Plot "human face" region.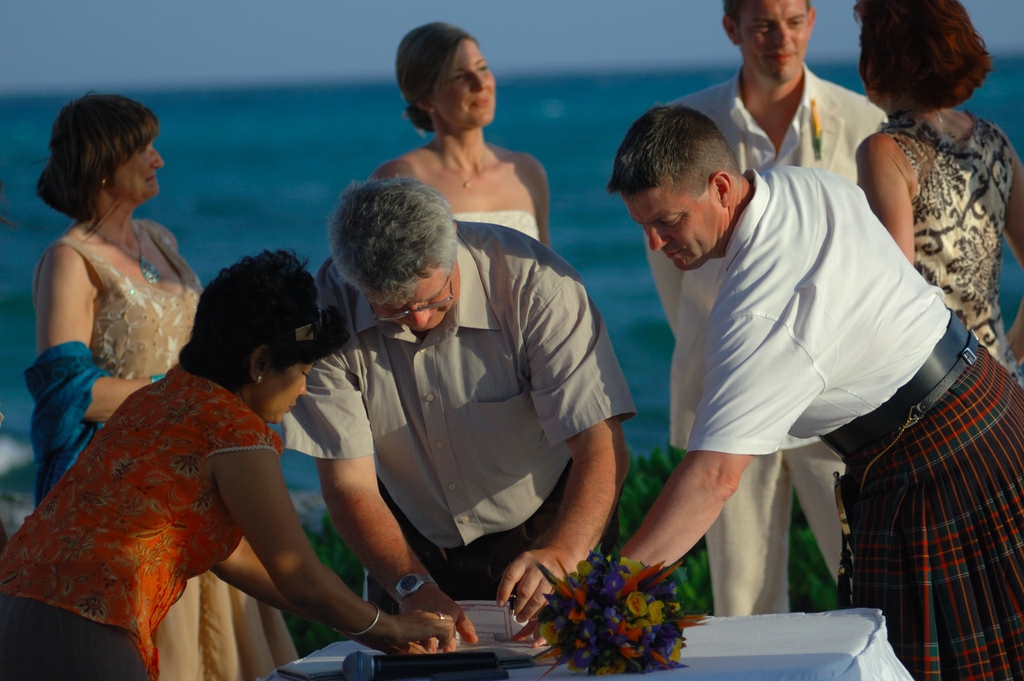
Plotted at (x1=376, y1=269, x2=460, y2=328).
